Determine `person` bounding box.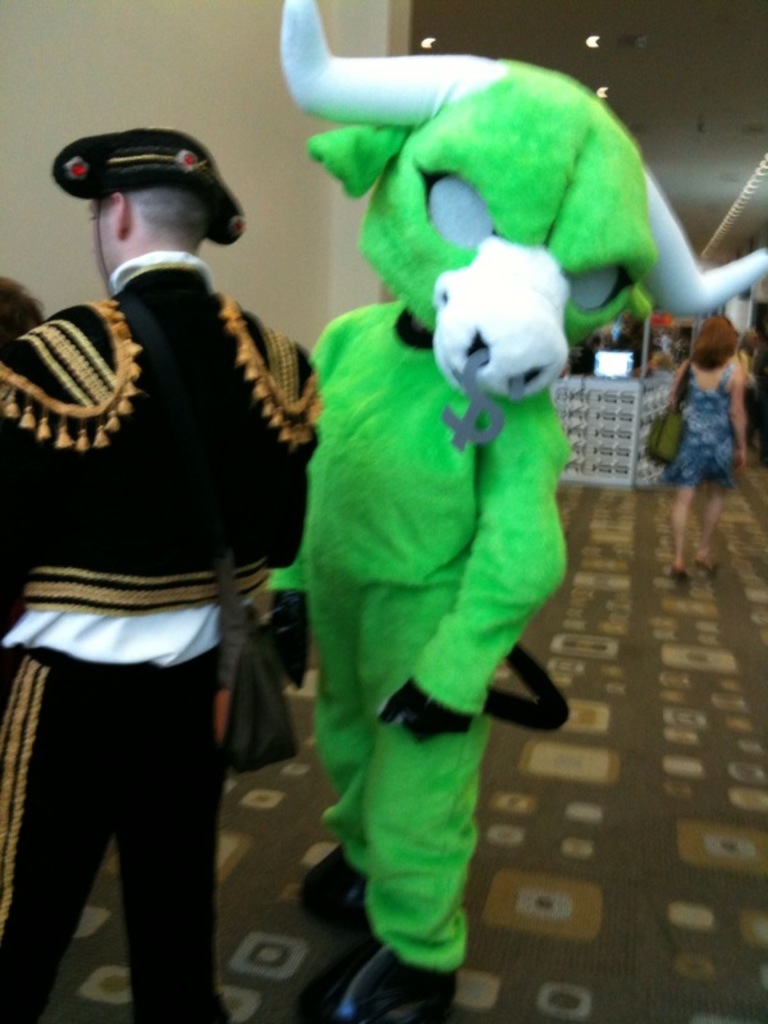
Determined: 0,127,326,1023.
